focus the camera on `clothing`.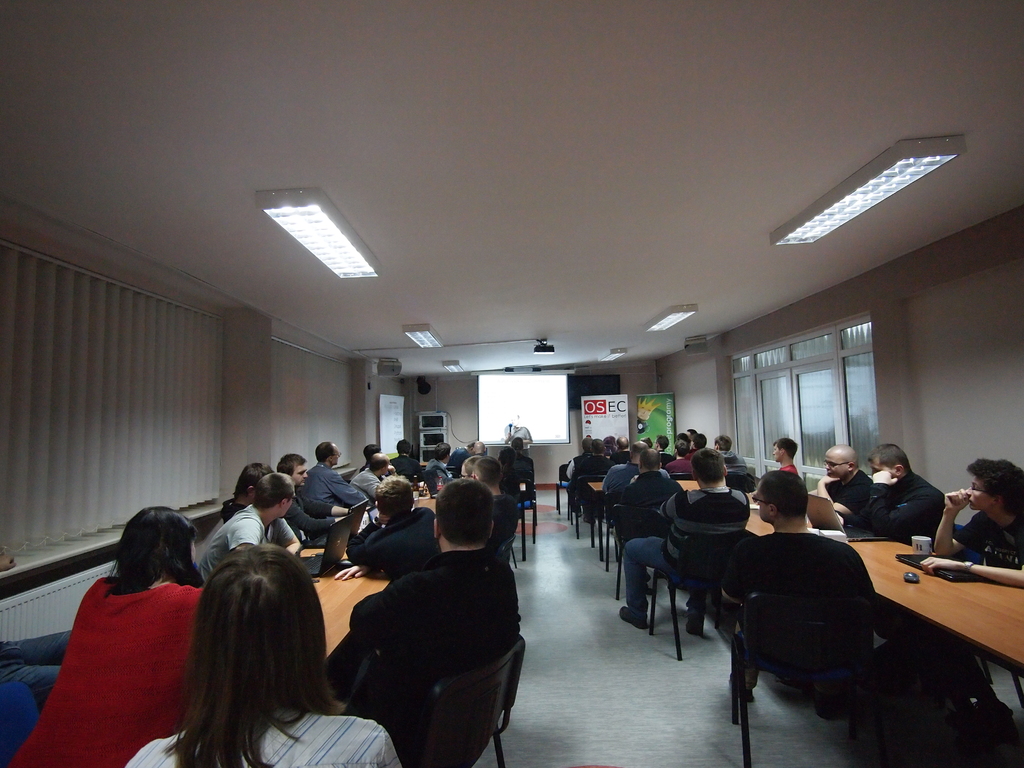
Focus region: {"x1": 288, "y1": 484, "x2": 340, "y2": 545}.
